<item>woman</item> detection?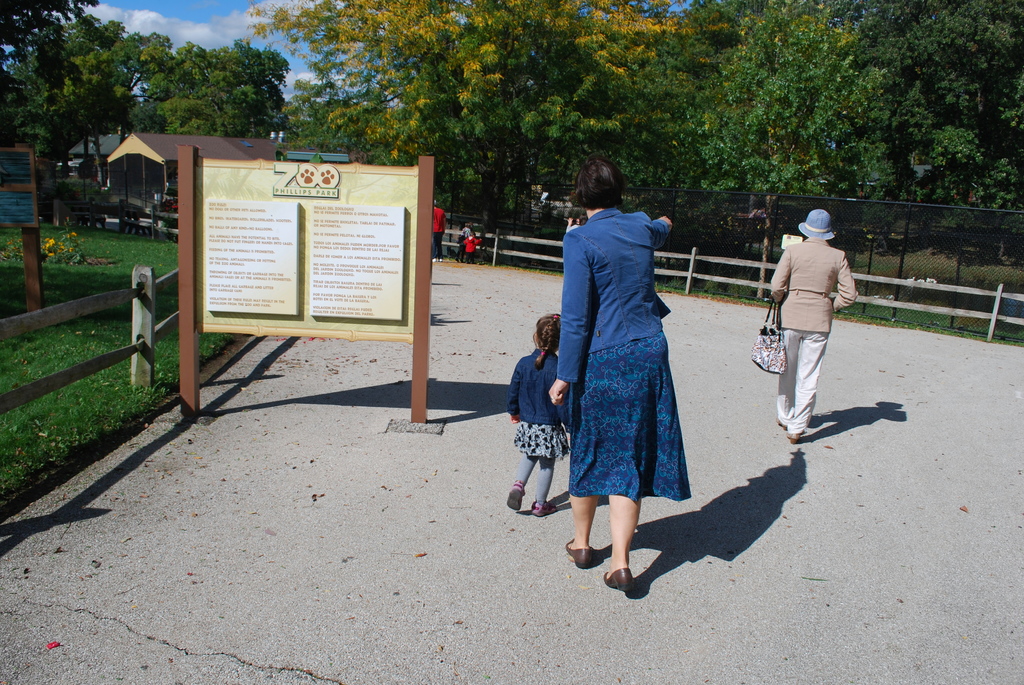
x1=543, y1=168, x2=696, y2=581
